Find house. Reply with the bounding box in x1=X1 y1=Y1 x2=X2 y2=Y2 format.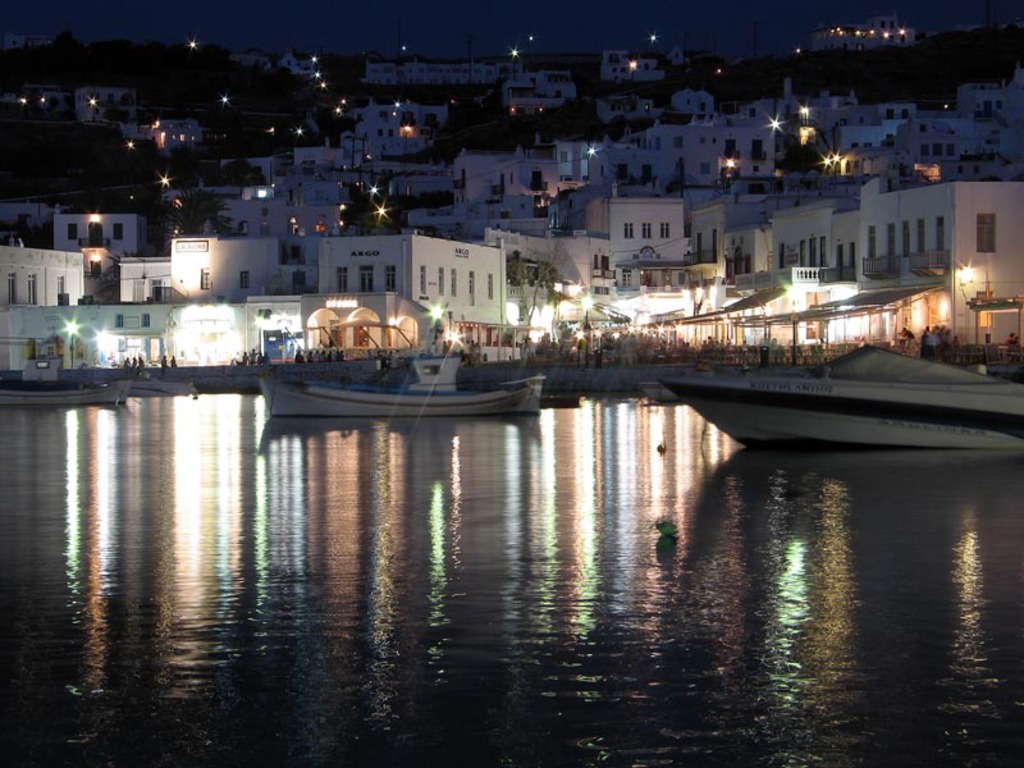
x1=376 y1=61 x2=504 y2=82.
